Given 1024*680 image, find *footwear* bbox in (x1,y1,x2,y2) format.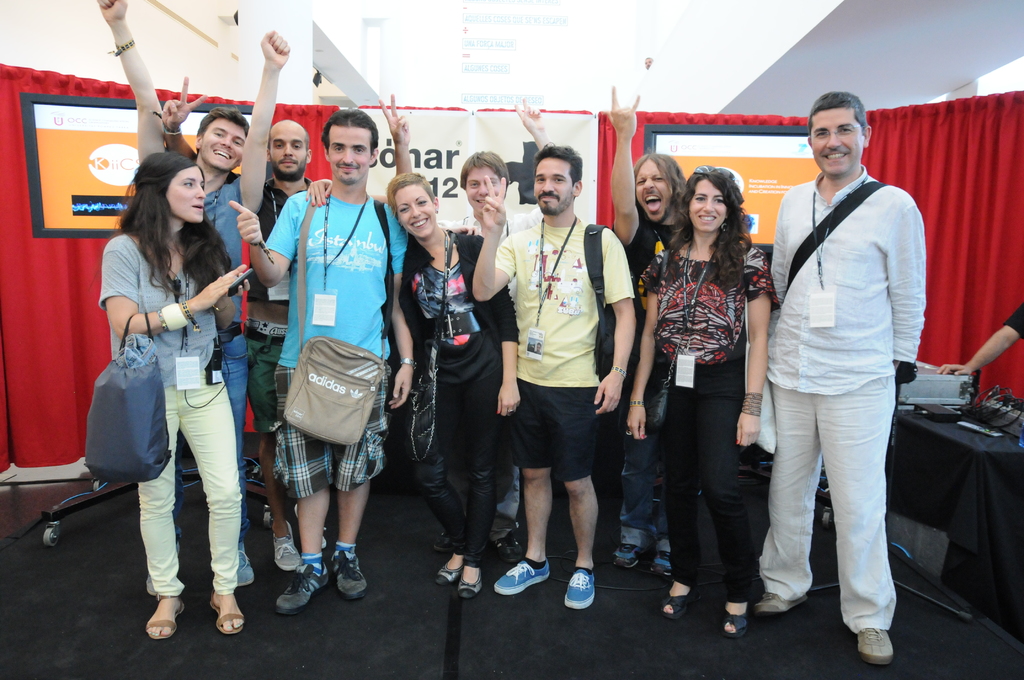
(271,521,300,572).
